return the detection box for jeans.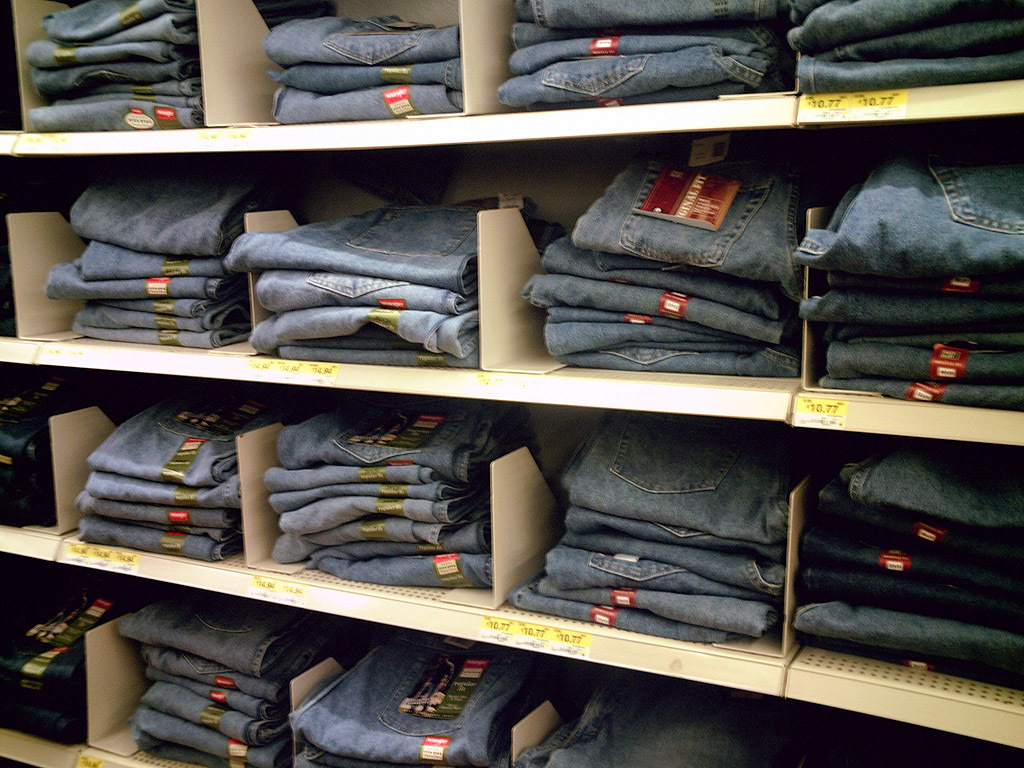
select_region(537, 584, 789, 632).
